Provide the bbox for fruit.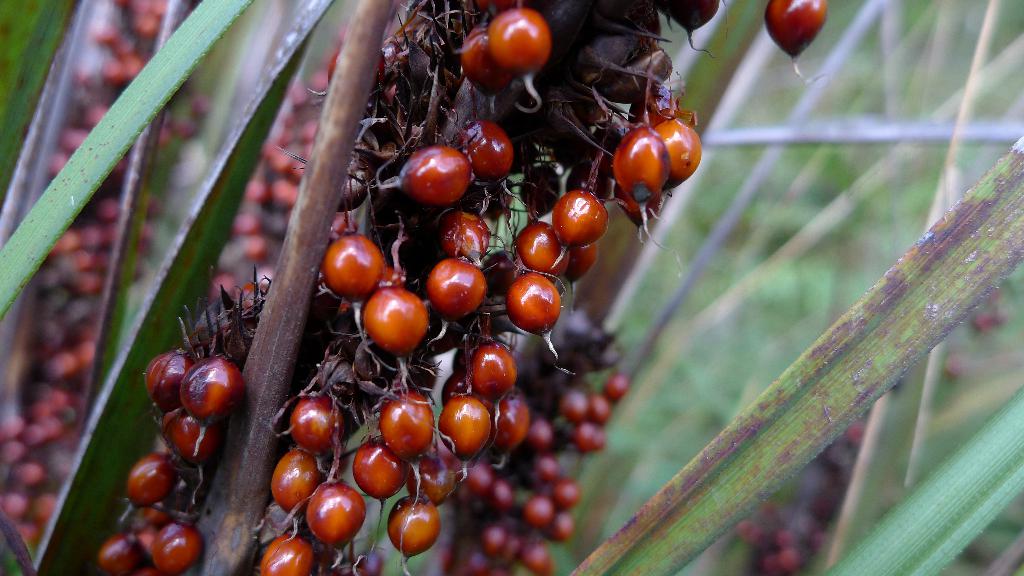
x1=381, y1=488, x2=440, y2=557.
